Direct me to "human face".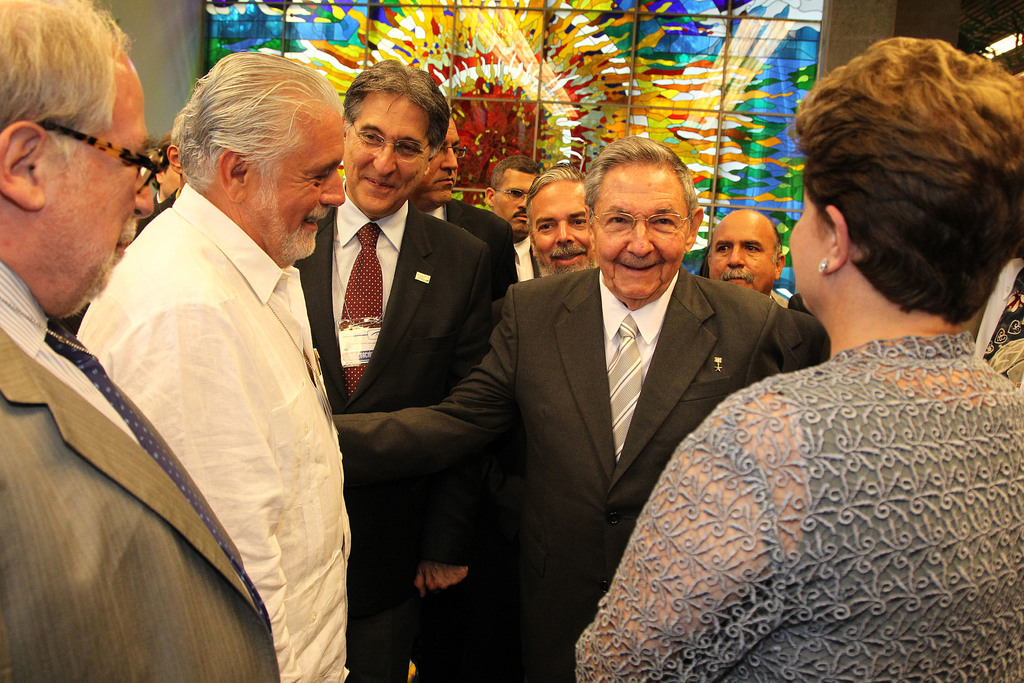
Direction: rect(246, 111, 348, 264).
